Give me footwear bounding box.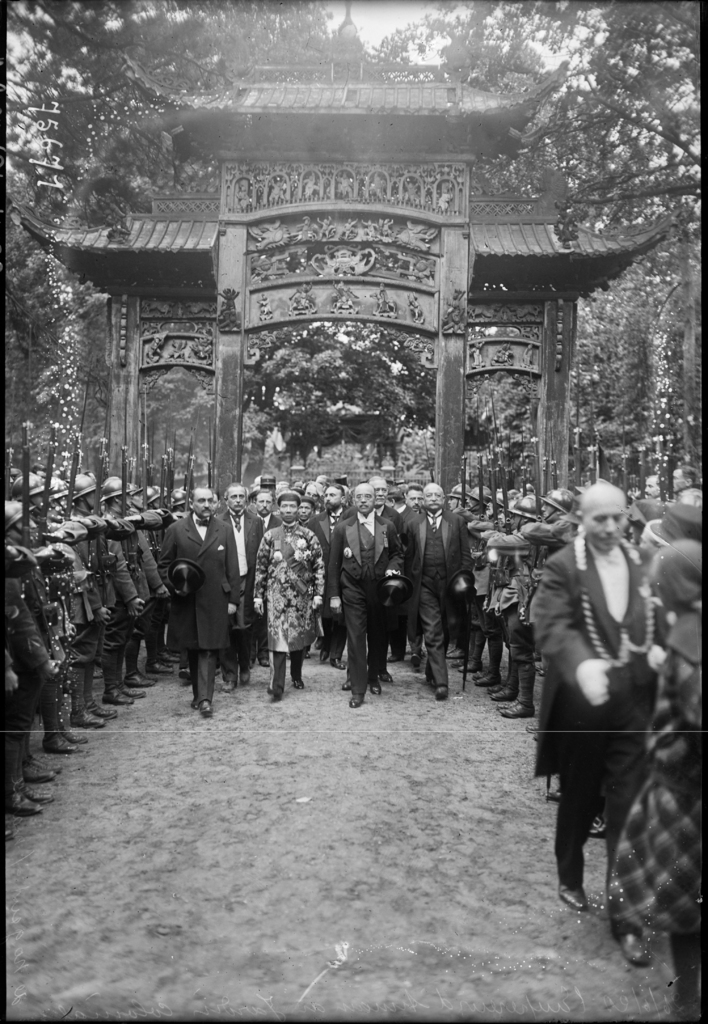
{"left": 239, "top": 672, "right": 252, "bottom": 688}.
